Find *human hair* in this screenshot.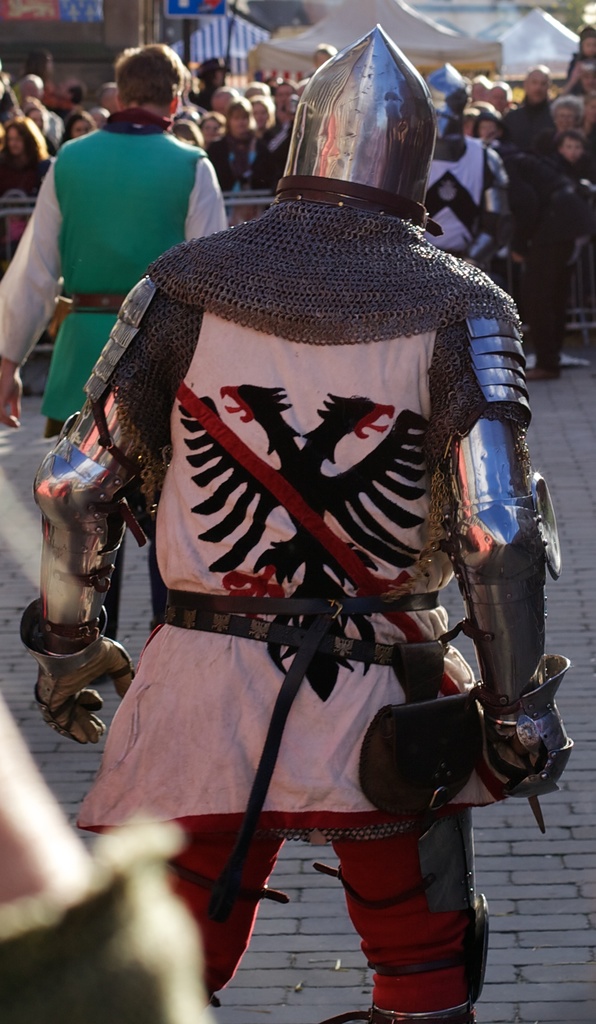
The bounding box for *human hair* is (102, 36, 181, 109).
